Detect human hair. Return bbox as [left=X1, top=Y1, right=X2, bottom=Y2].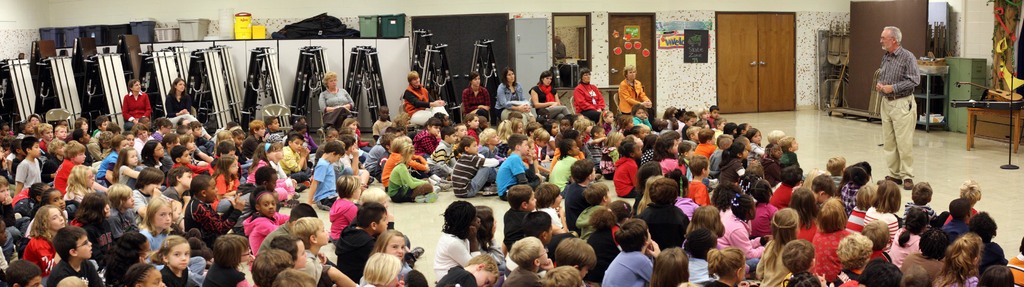
[left=858, top=220, right=893, bottom=250].
